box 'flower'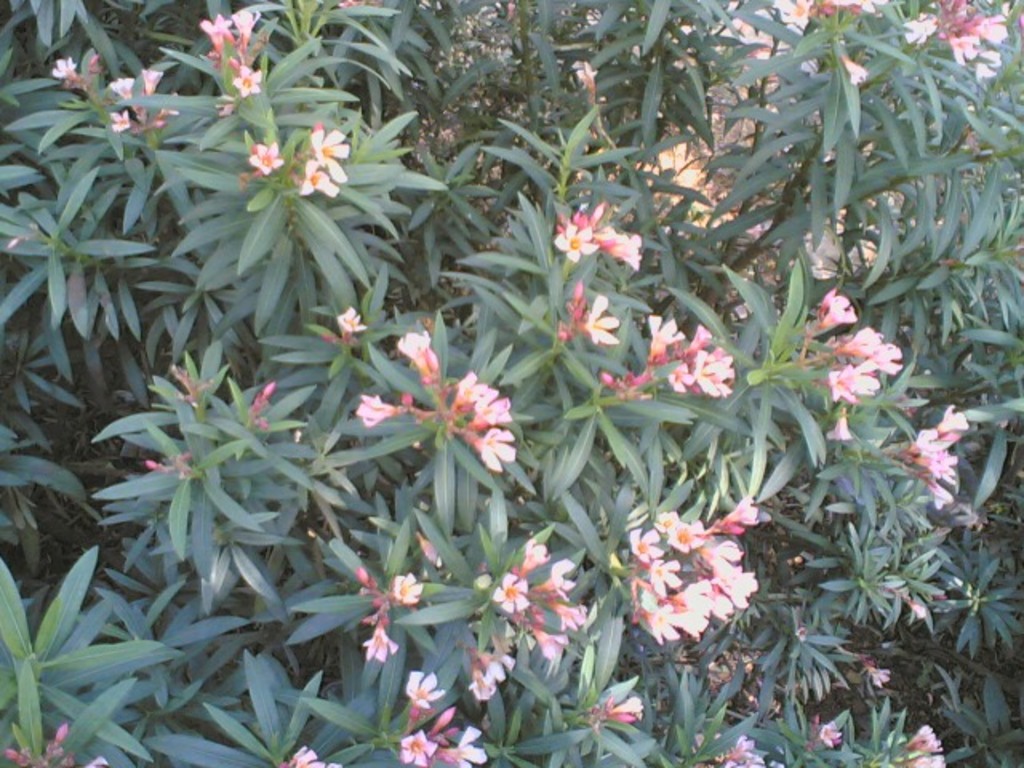
[left=635, top=594, right=680, bottom=643]
